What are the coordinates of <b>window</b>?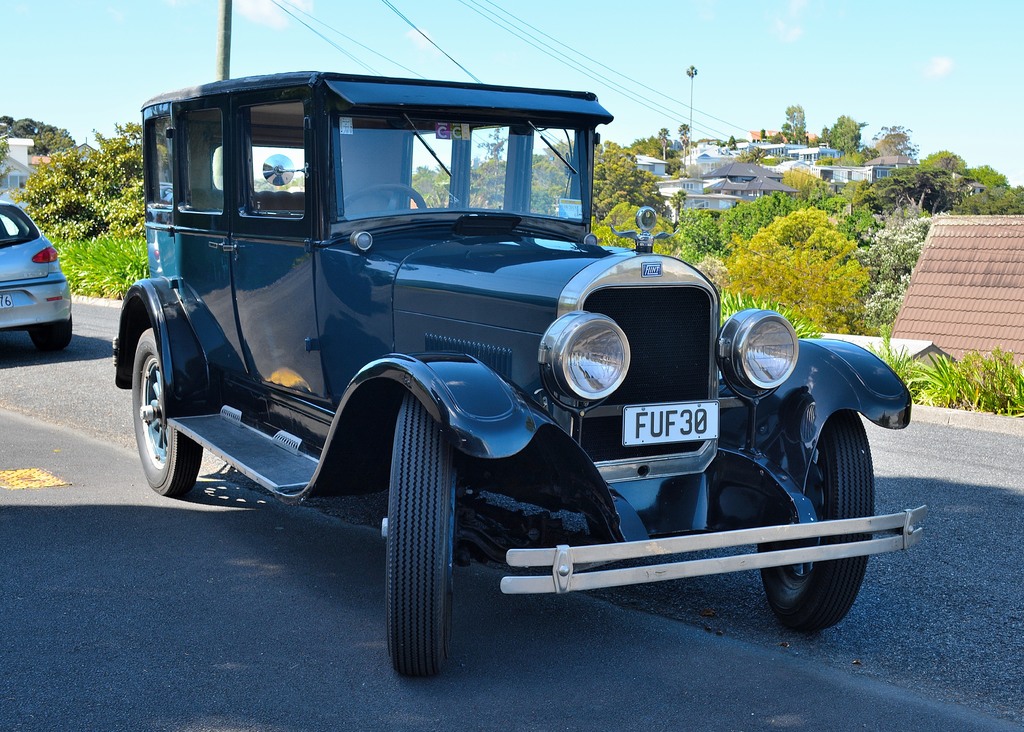
l=690, t=198, r=708, b=209.
